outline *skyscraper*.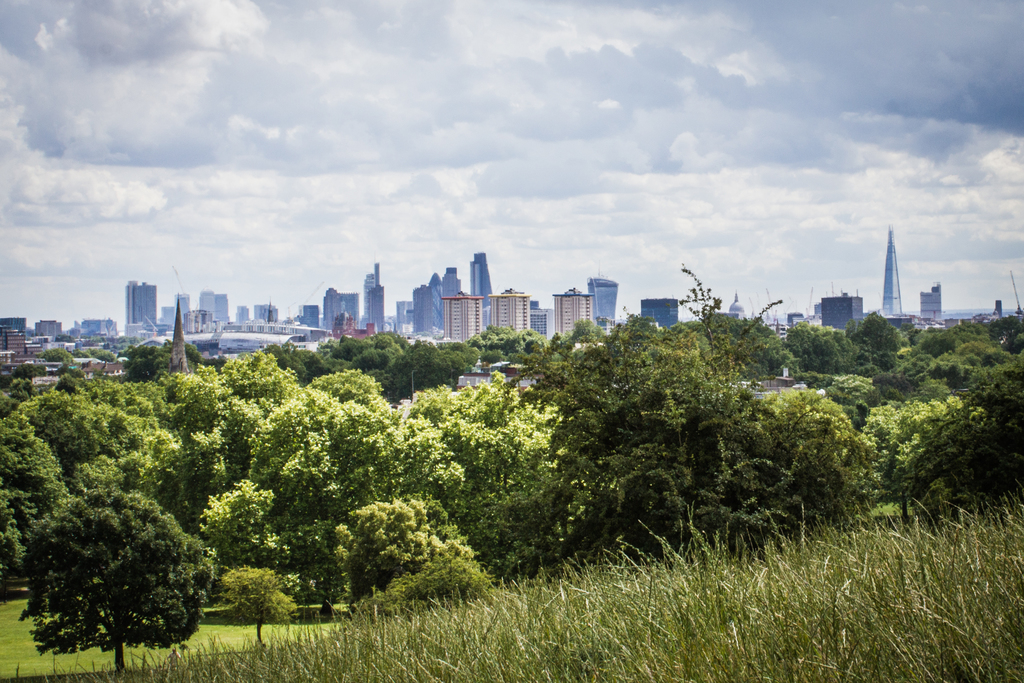
Outline: 198:288:213:323.
